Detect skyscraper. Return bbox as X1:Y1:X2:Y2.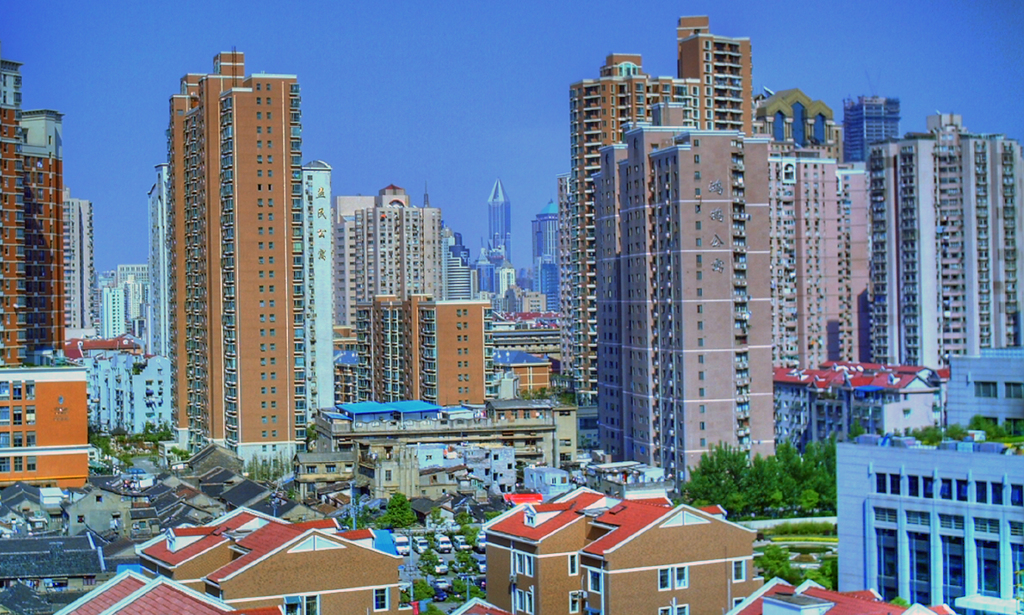
679:12:762:147.
